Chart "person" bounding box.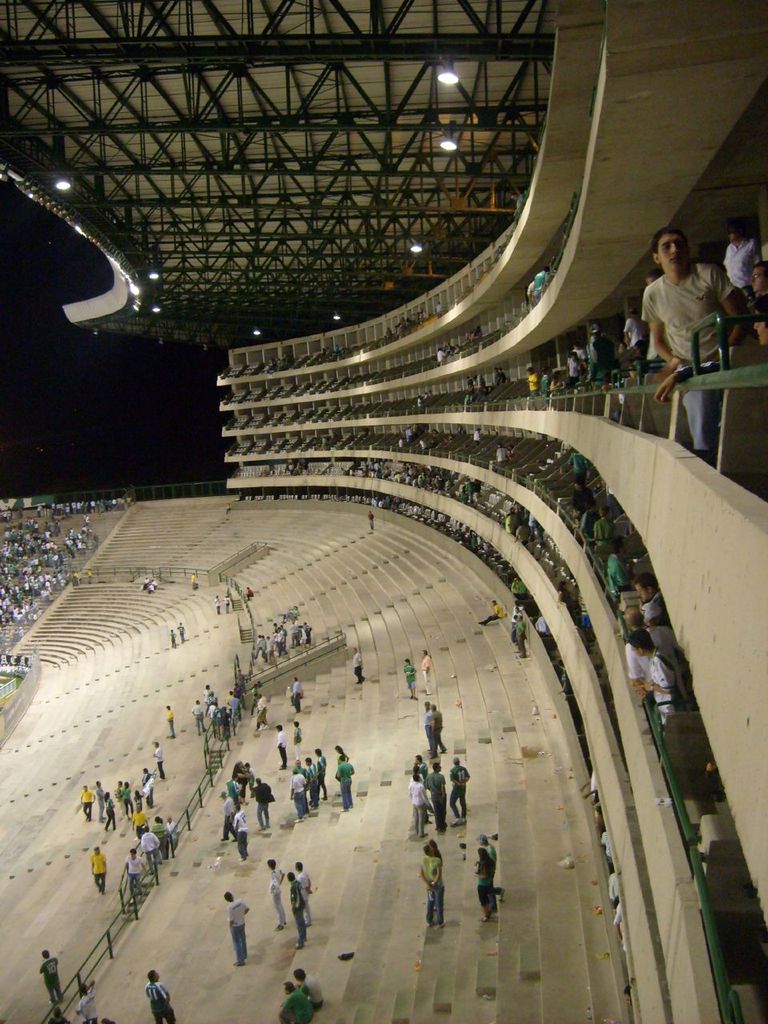
Charted: (x1=267, y1=858, x2=281, y2=928).
